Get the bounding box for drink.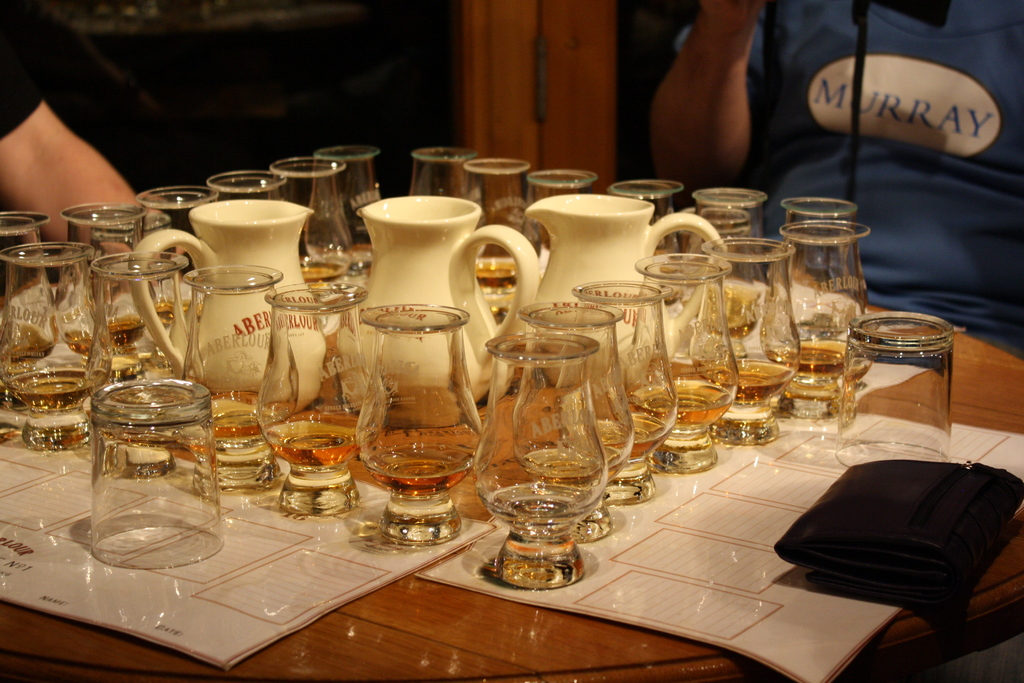
<region>475, 265, 518, 298</region>.
